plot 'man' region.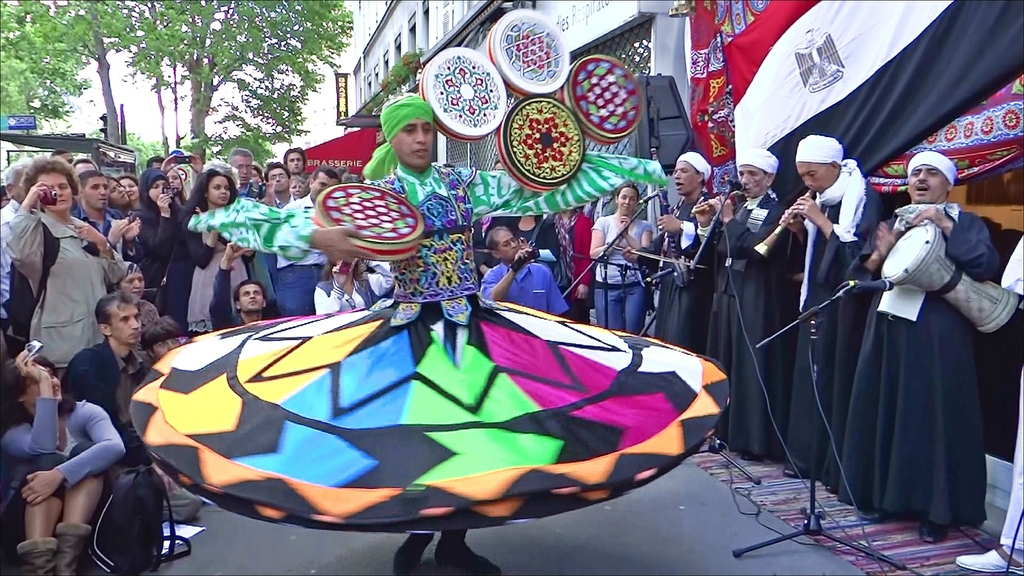
Plotted at Rect(778, 136, 884, 482).
